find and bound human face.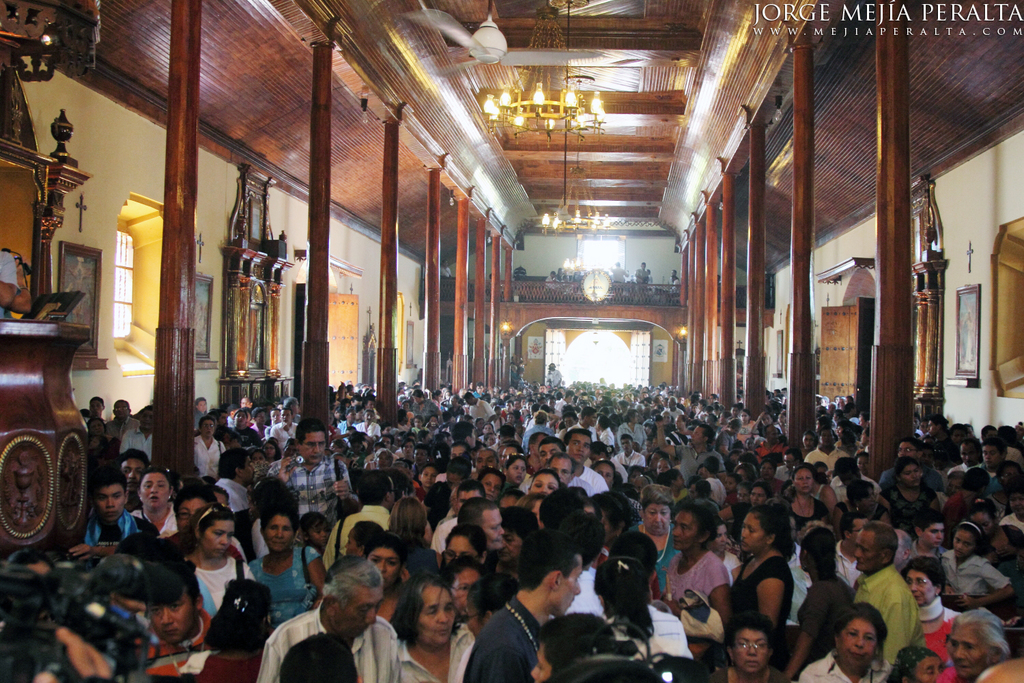
Bound: 969 507 997 536.
